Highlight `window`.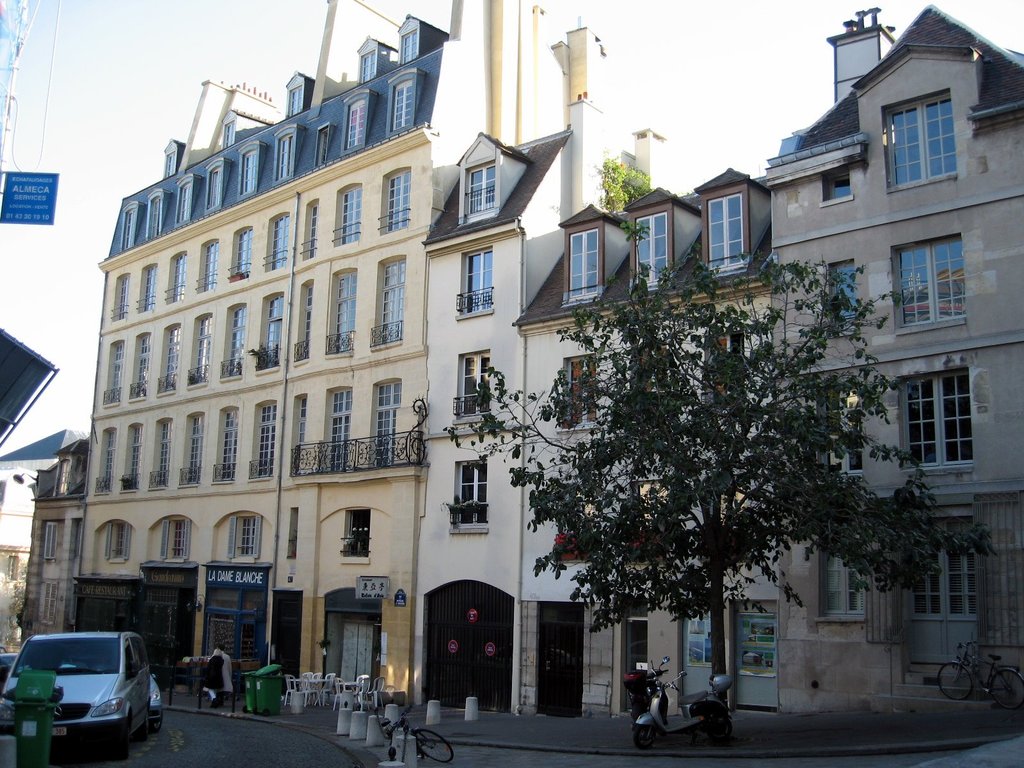
Highlighted region: Rect(332, 186, 361, 247).
